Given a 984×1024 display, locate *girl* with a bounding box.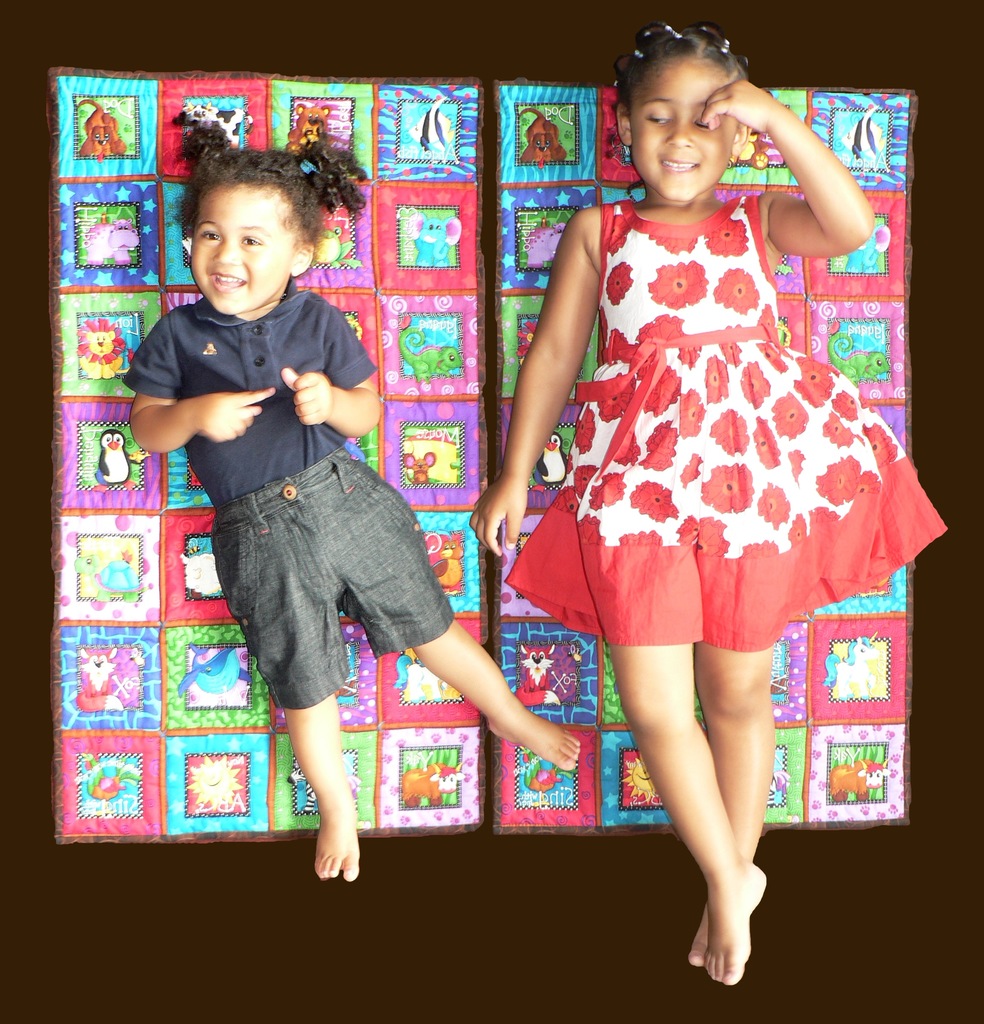
Located: [467, 23, 955, 987].
